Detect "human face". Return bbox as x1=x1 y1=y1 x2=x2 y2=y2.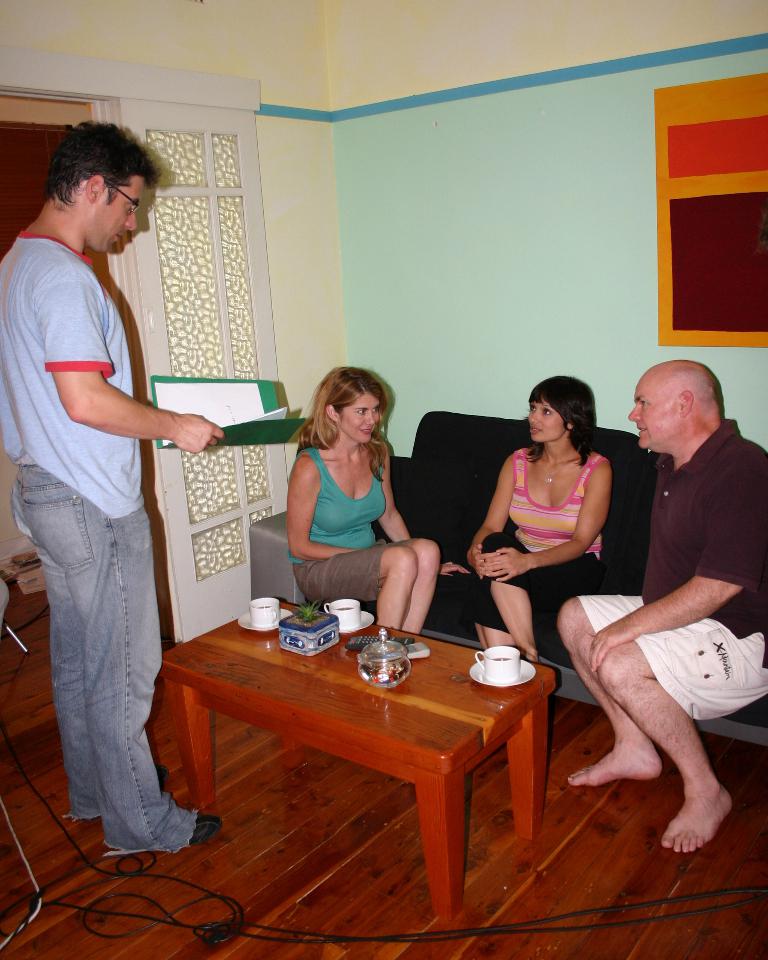
x1=342 y1=391 x2=382 y2=440.
